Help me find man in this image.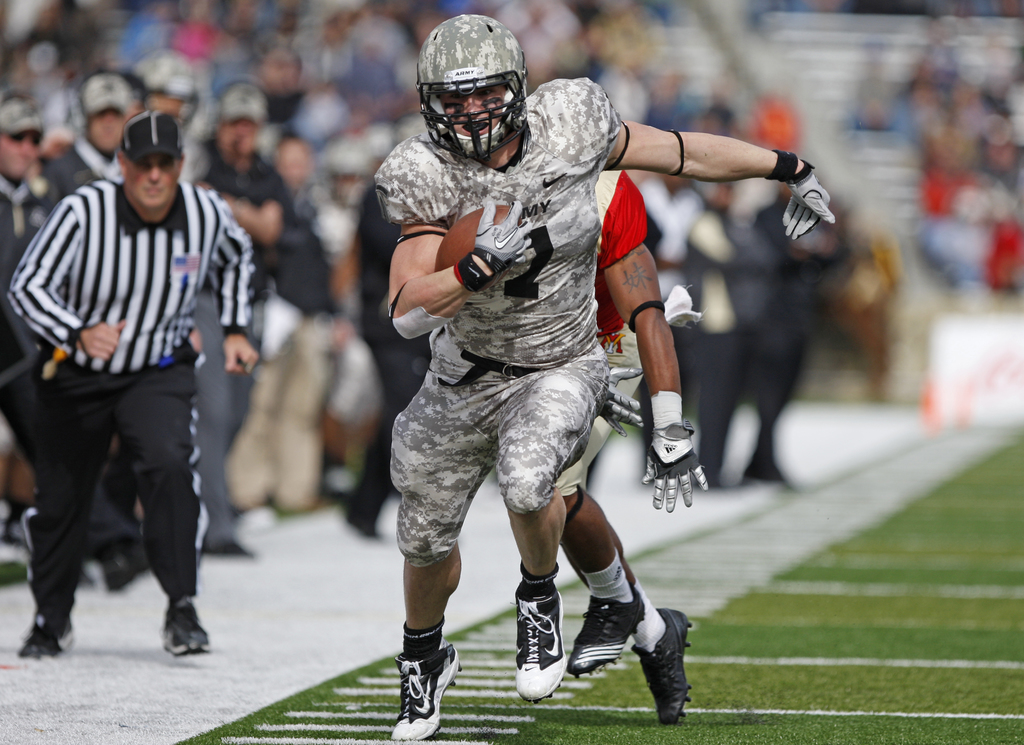
Found it: <region>15, 109, 262, 683</region>.
